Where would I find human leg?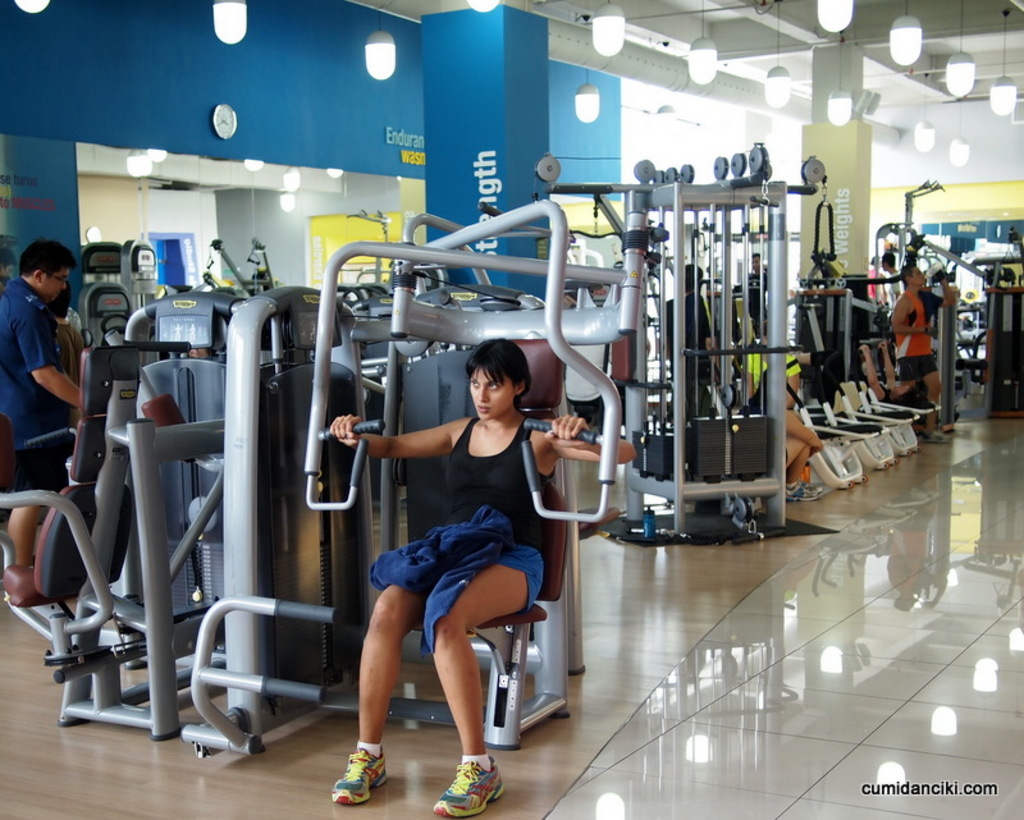
At x1=10, y1=504, x2=37, y2=564.
